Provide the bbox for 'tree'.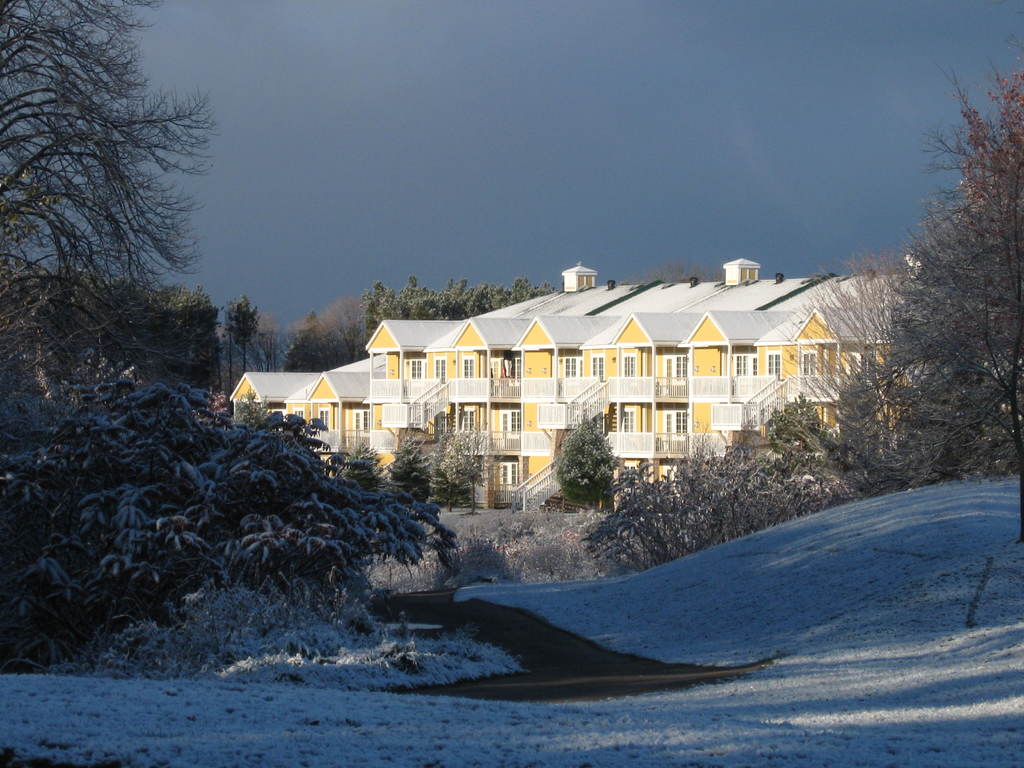
(428,442,460,515).
